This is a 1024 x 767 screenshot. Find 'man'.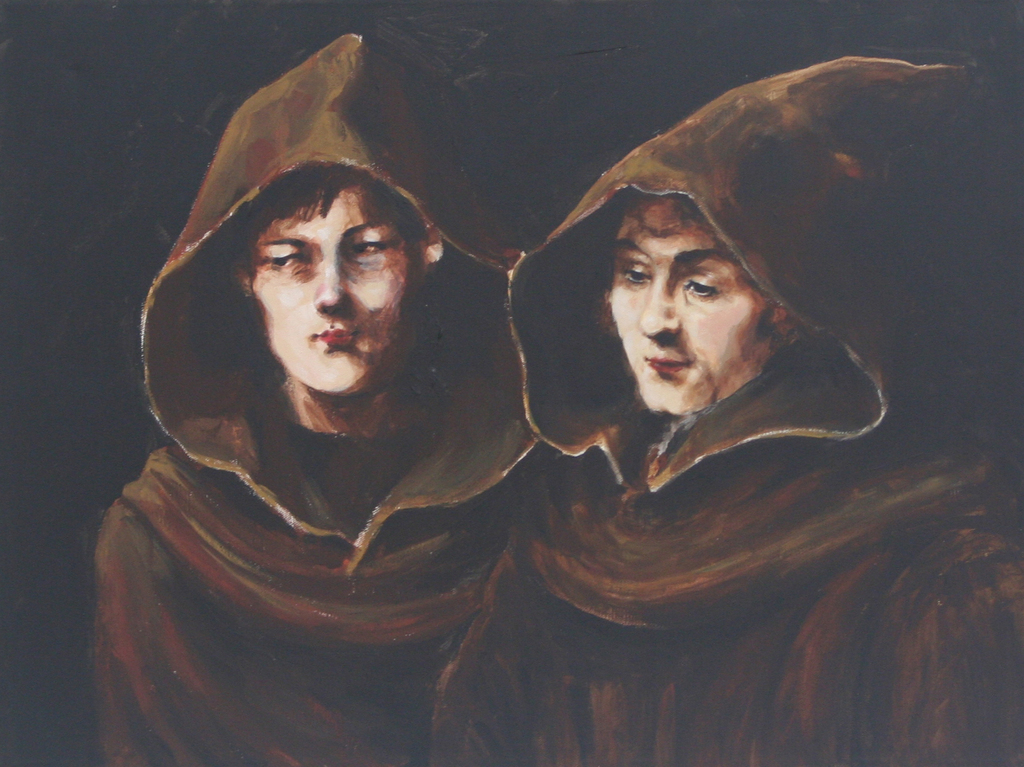
Bounding box: <region>426, 60, 1023, 766</region>.
